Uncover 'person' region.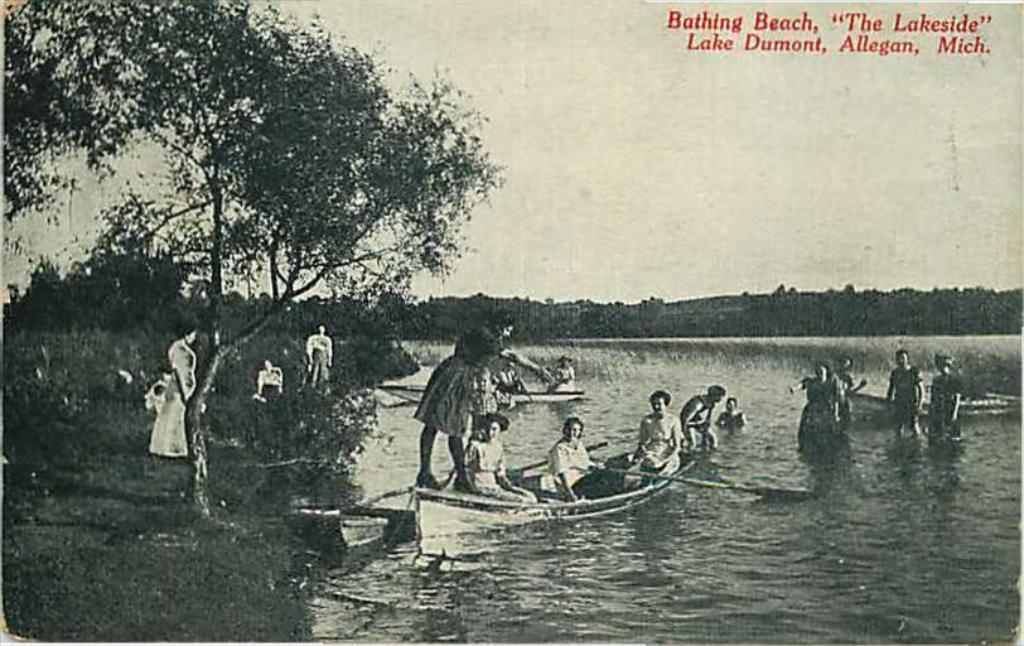
Uncovered: [796, 357, 844, 455].
